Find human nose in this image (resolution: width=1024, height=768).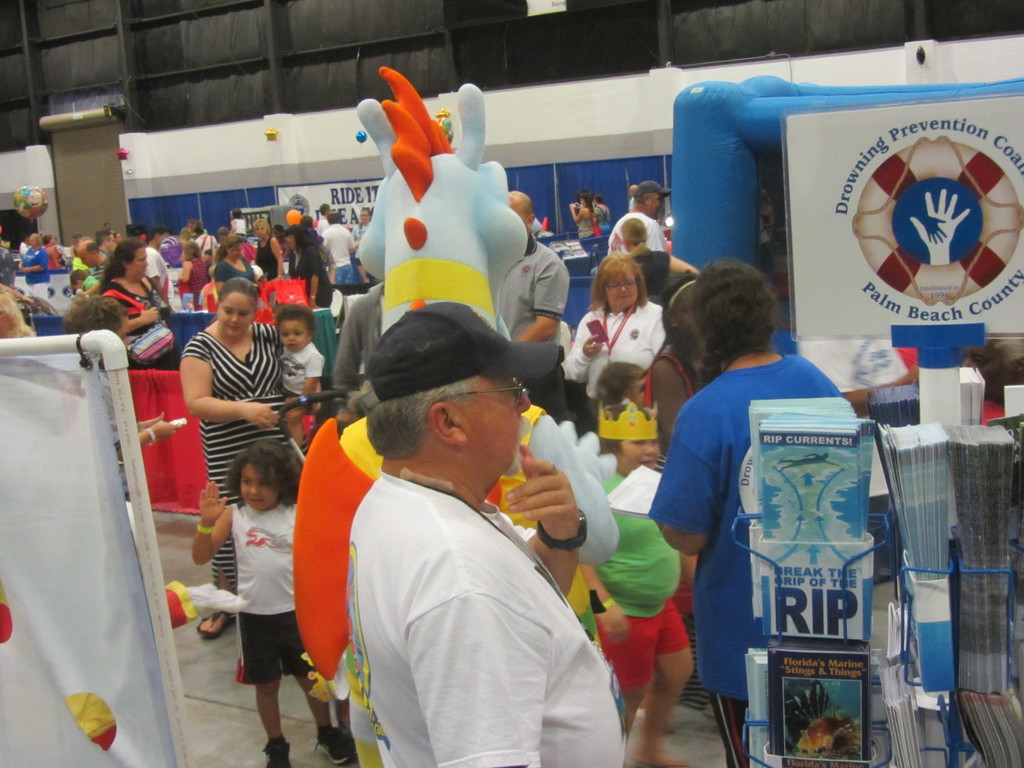
bbox=(287, 332, 296, 342).
